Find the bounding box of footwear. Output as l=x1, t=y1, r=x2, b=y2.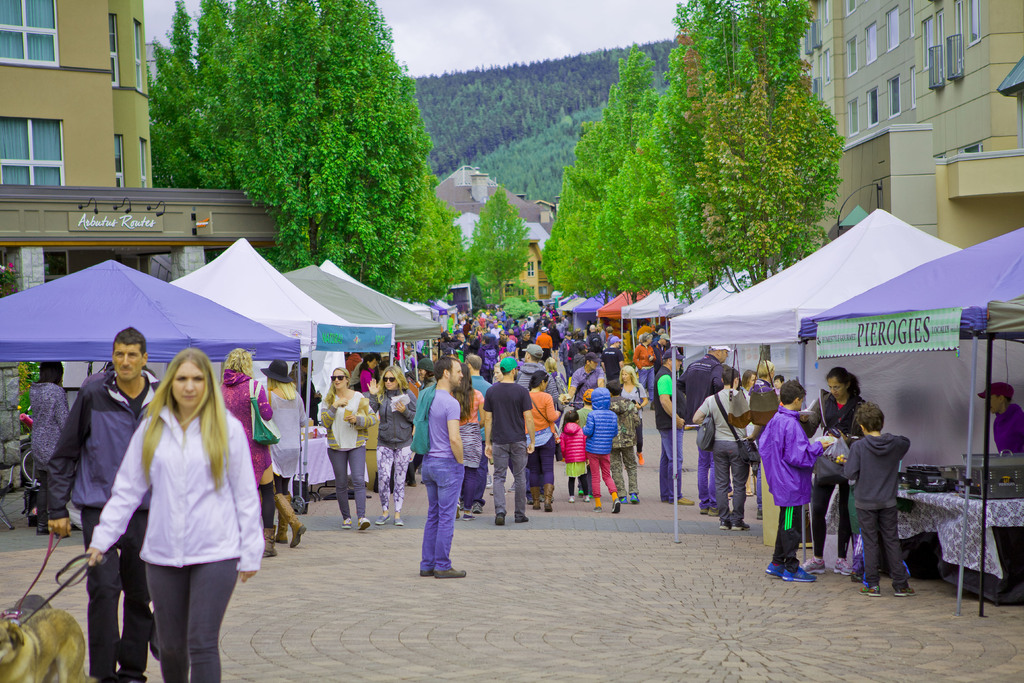
l=375, t=513, r=390, b=525.
